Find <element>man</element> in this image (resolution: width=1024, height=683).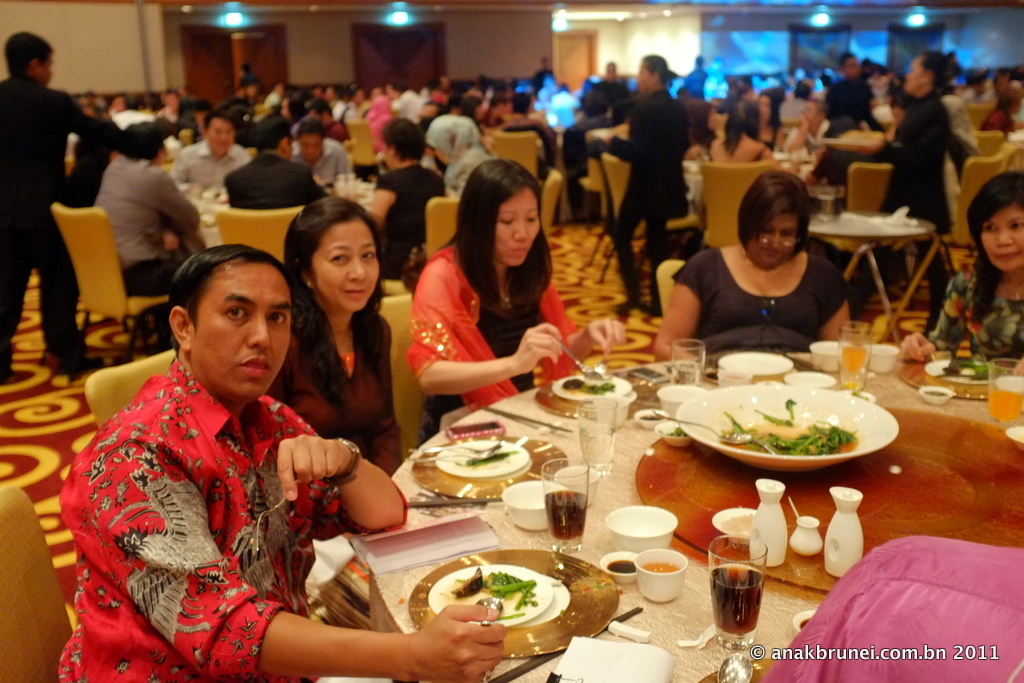
select_region(829, 55, 900, 154).
